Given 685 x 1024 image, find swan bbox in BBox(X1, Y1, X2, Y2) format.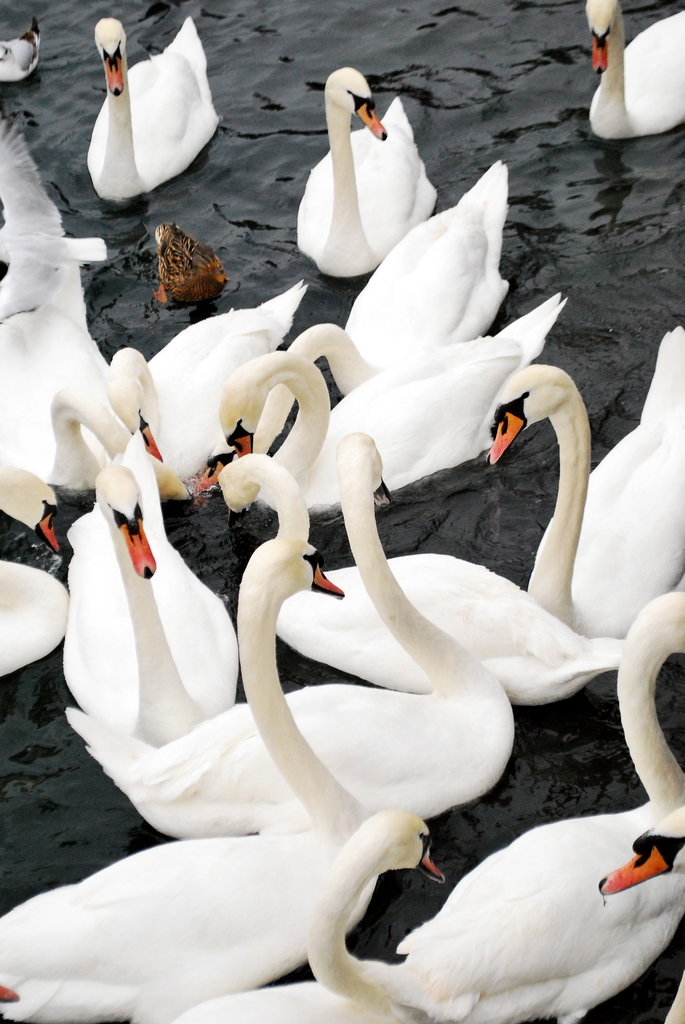
BBox(84, 15, 227, 206).
